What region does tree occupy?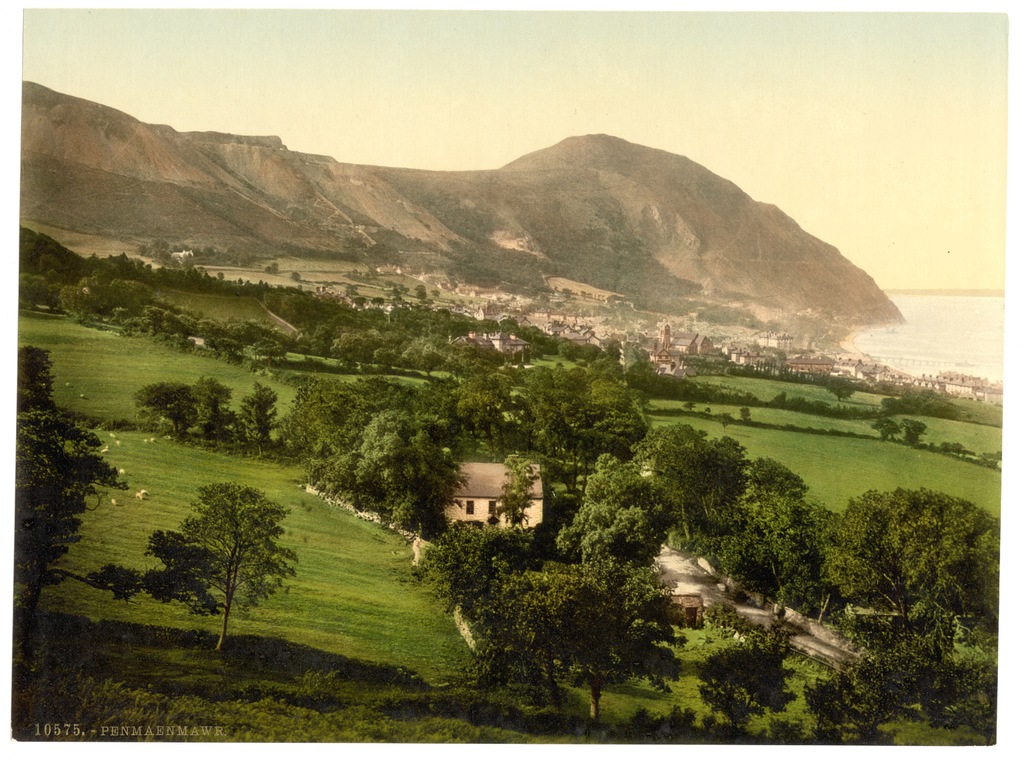
532 400 632 500.
